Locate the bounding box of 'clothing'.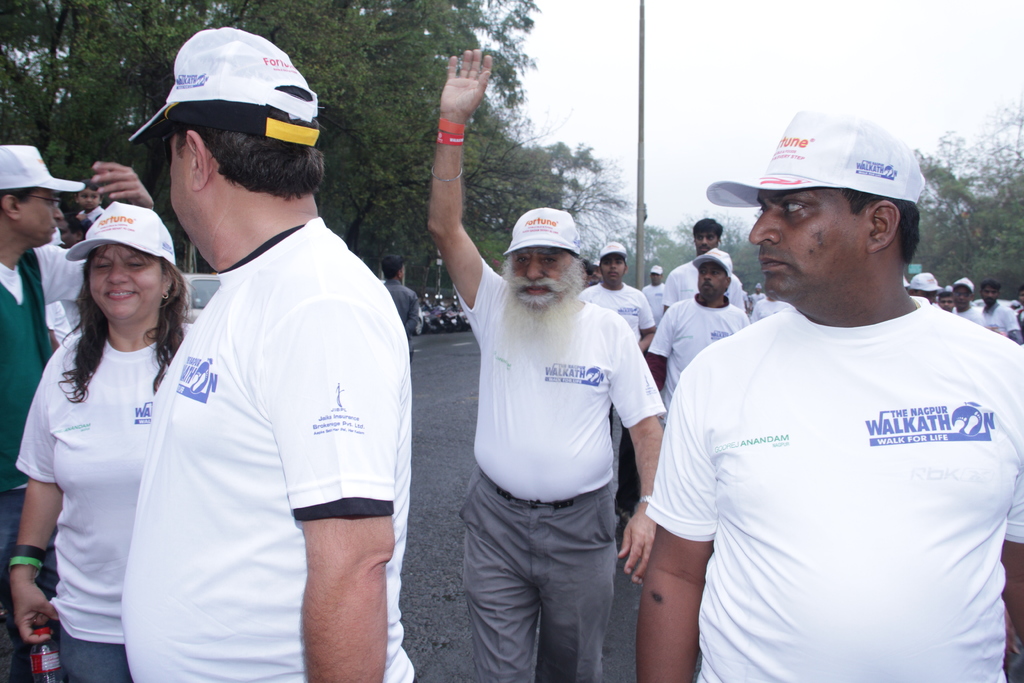
Bounding box: pyautogui.locateOnScreen(46, 303, 76, 353).
